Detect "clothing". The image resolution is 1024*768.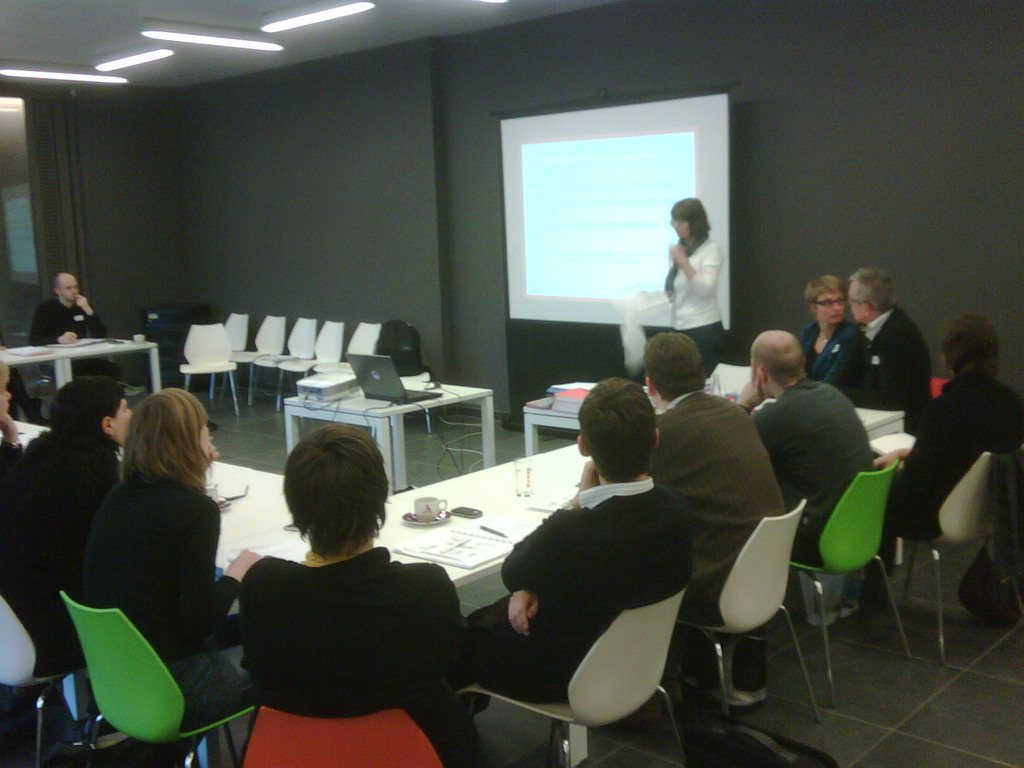
{"x1": 212, "y1": 511, "x2": 488, "y2": 762}.
